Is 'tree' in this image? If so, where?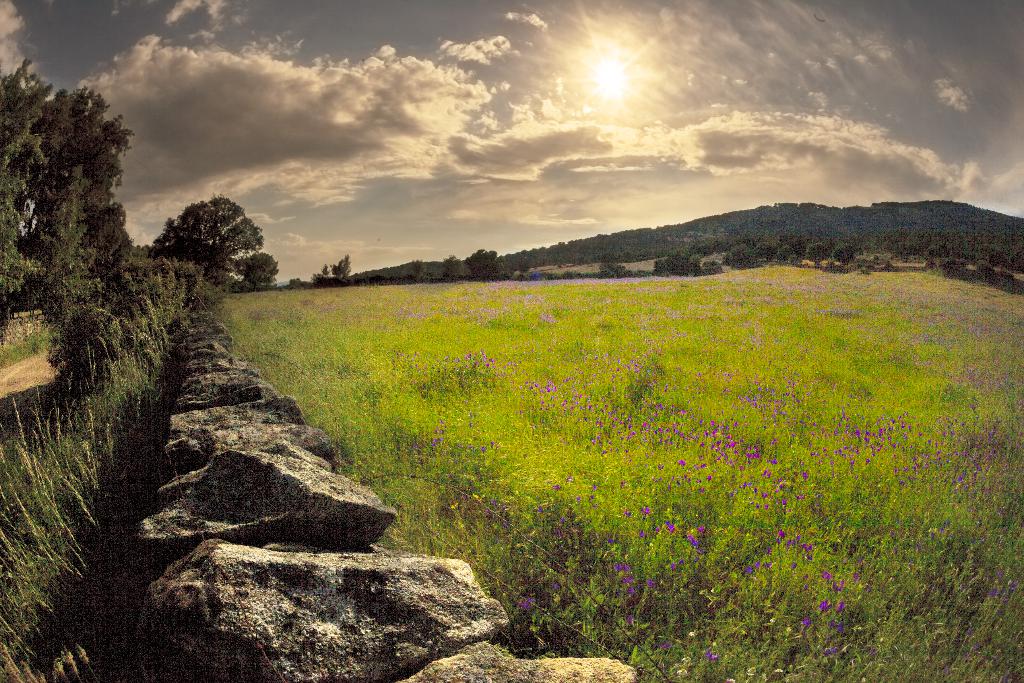
Yes, at box(300, 252, 356, 287).
